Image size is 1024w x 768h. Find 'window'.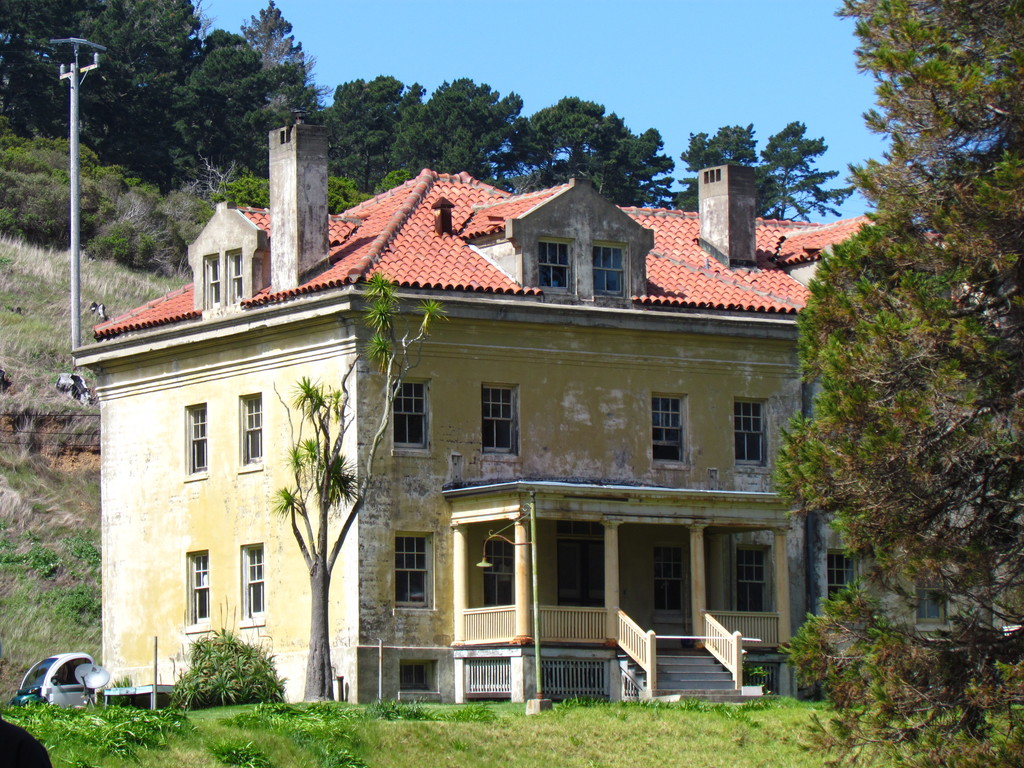
BBox(481, 542, 514, 610).
